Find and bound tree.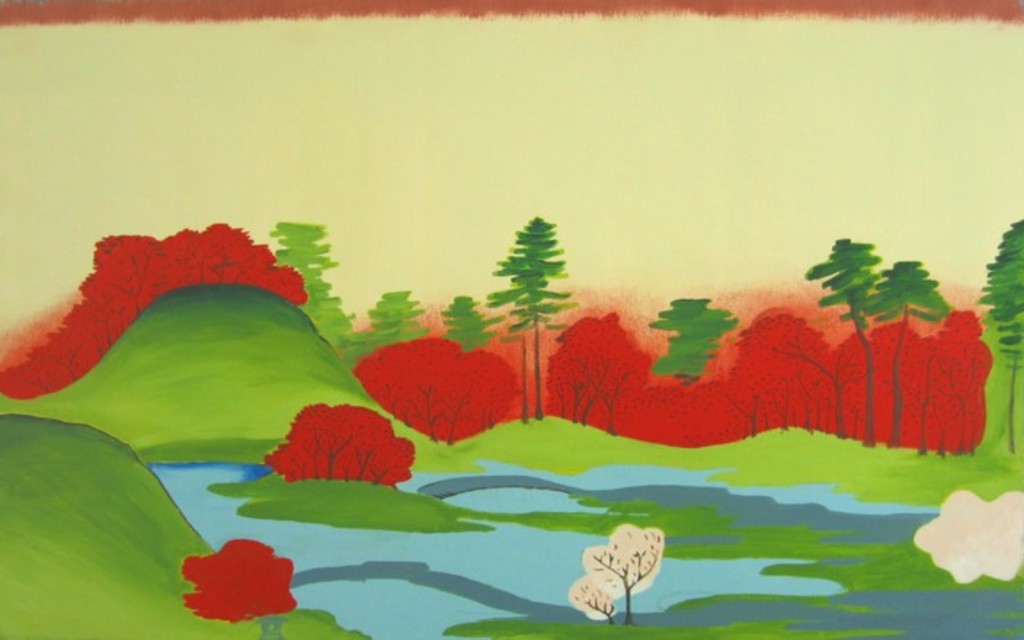
Bound: l=863, t=257, r=948, b=444.
